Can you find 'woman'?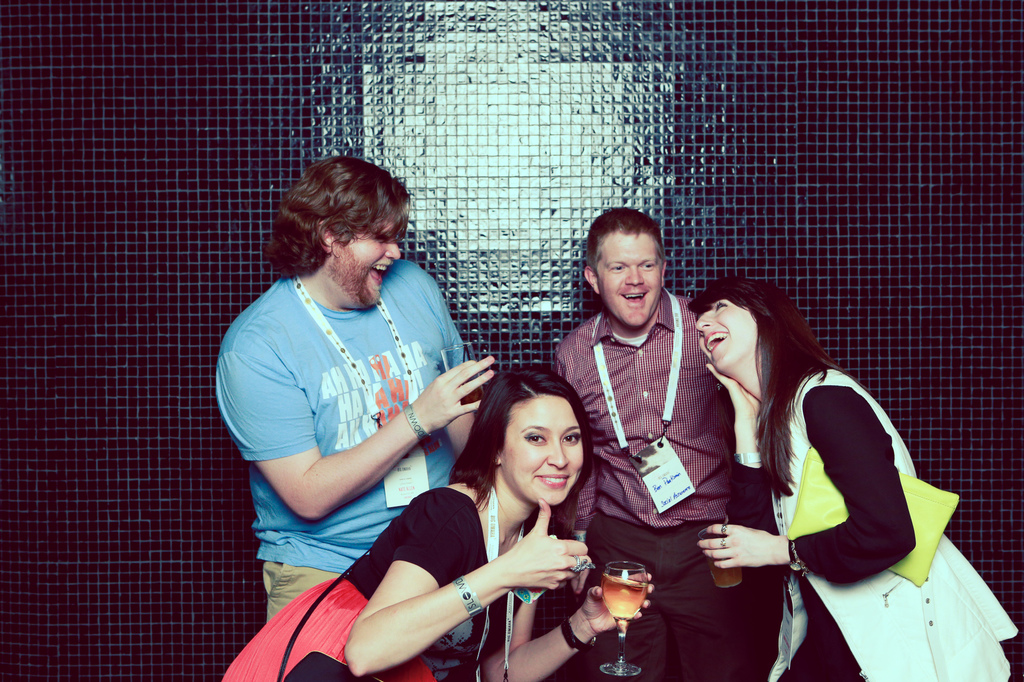
Yes, bounding box: 673, 269, 946, 664.
